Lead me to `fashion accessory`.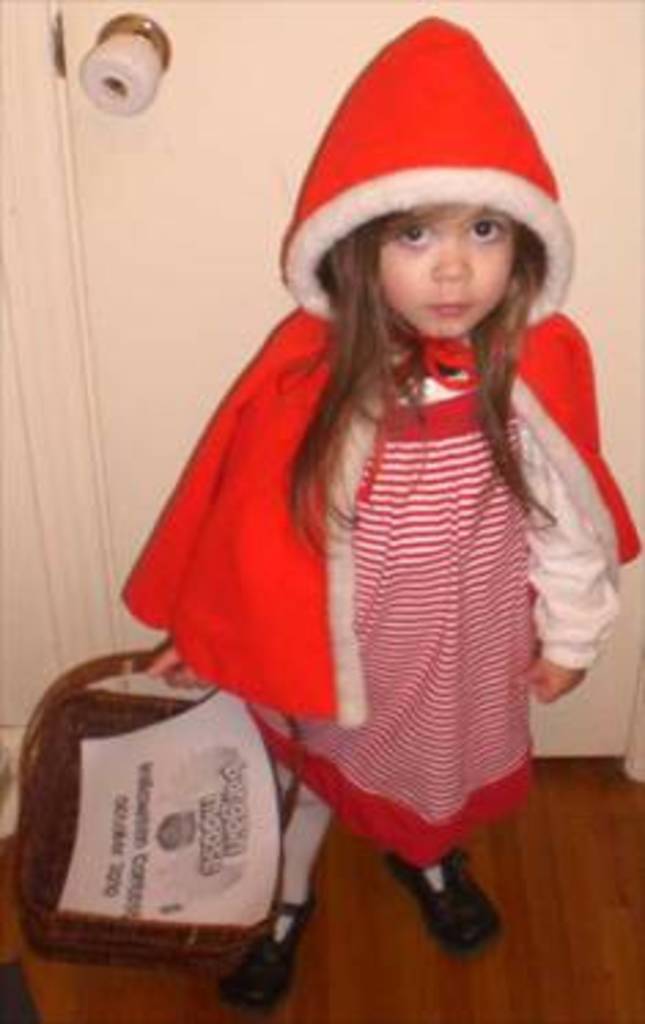
Lead to {"left": 382, "top": 843, "right": 502, "bottom": 953}.
